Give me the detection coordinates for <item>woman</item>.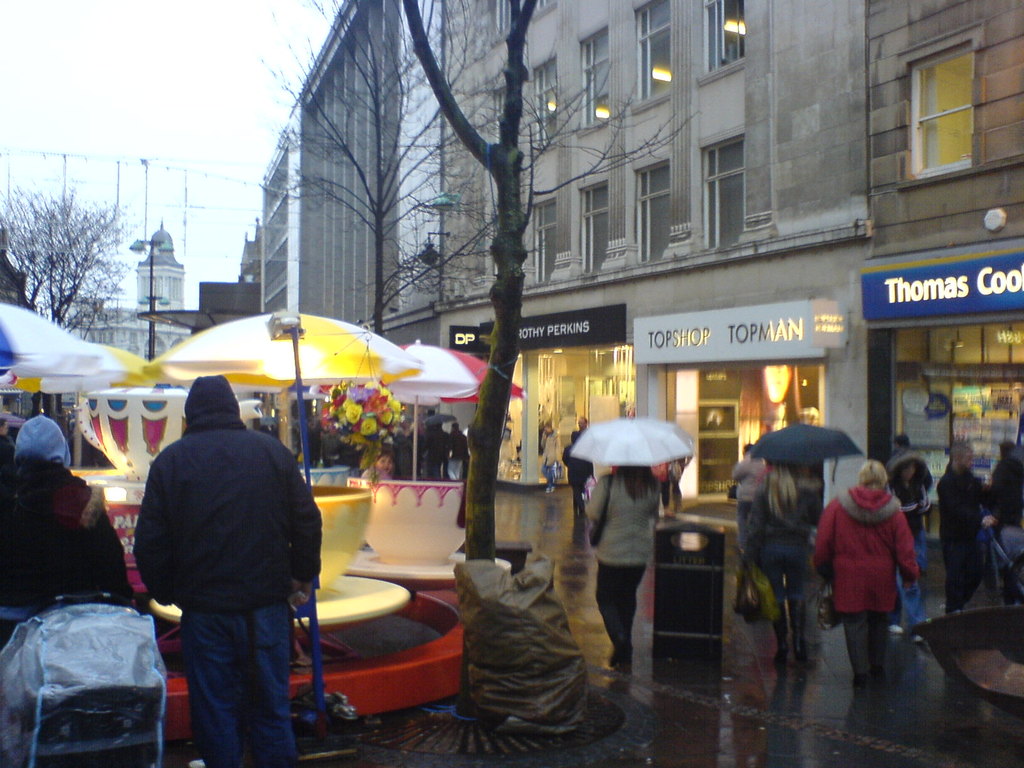
(left=746, top=454, right=822, bottom=662).
